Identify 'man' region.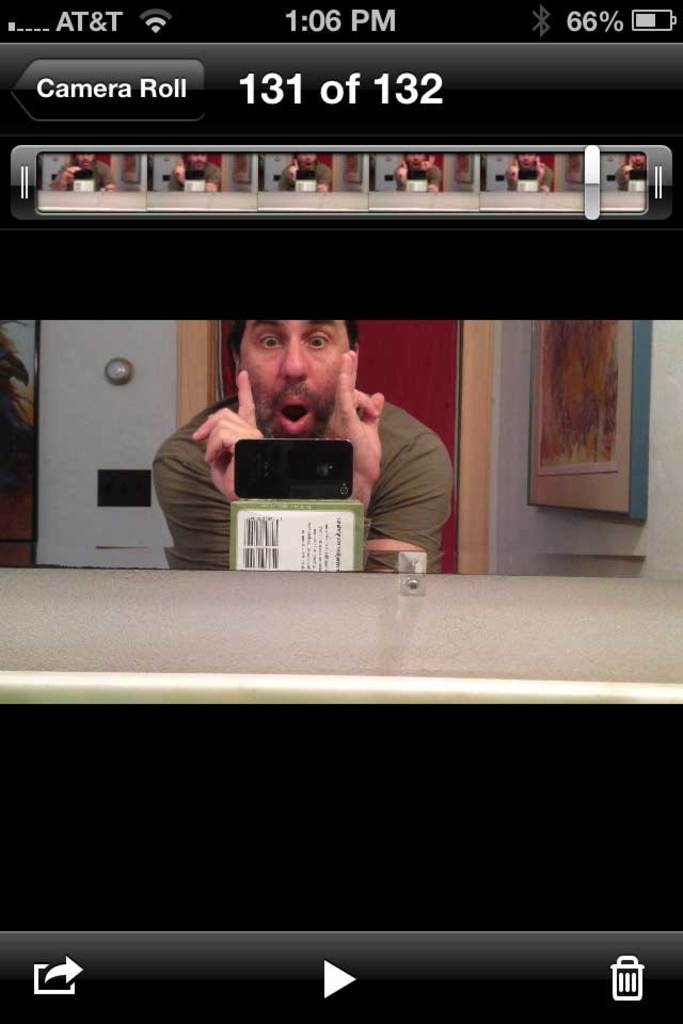
Region: 390, 153, 444, 191.
